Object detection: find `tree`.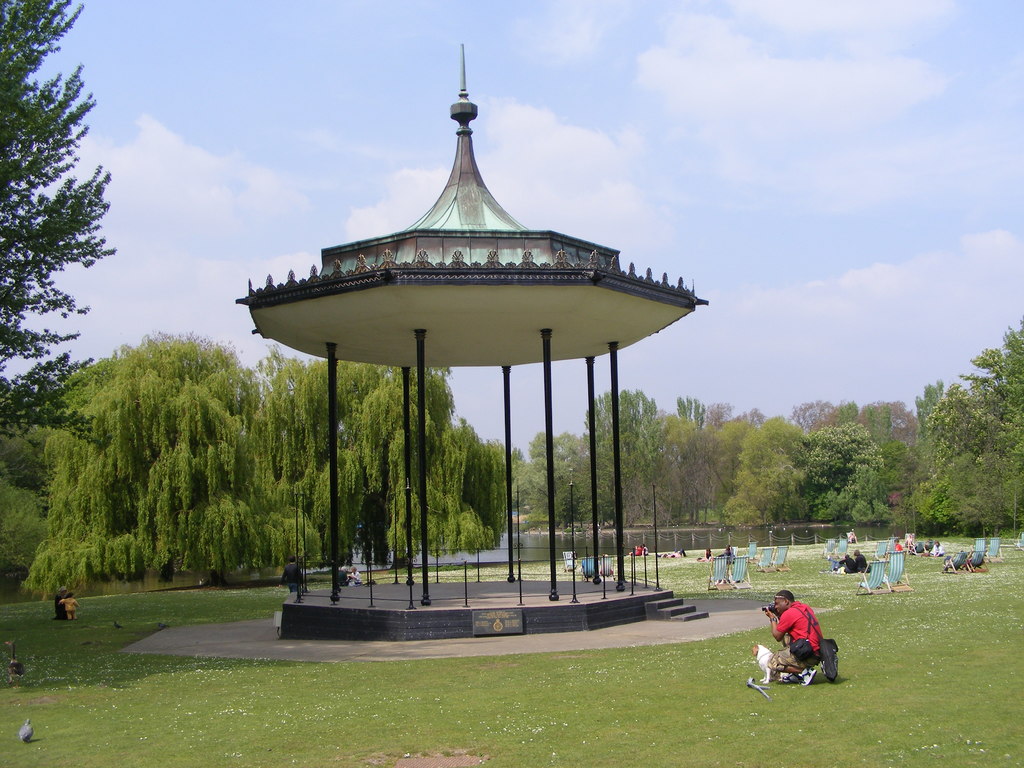
[x1=247, y1=362, x2=514, y2=569].
